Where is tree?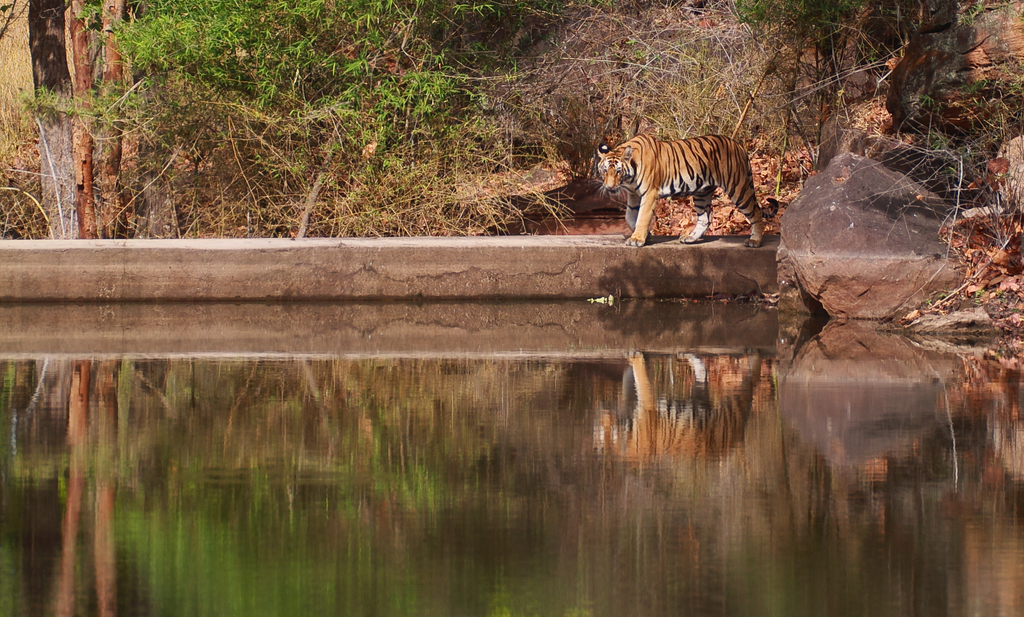
0,0,45,240.
